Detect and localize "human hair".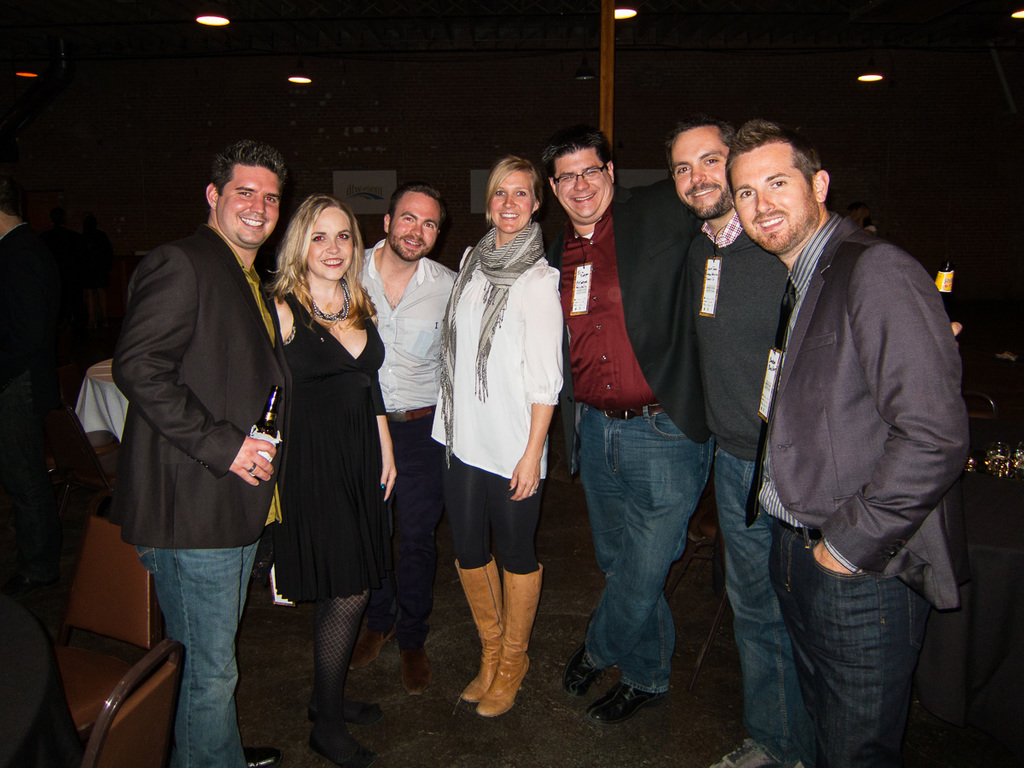
Localized at (486, 155, 540, 226).
